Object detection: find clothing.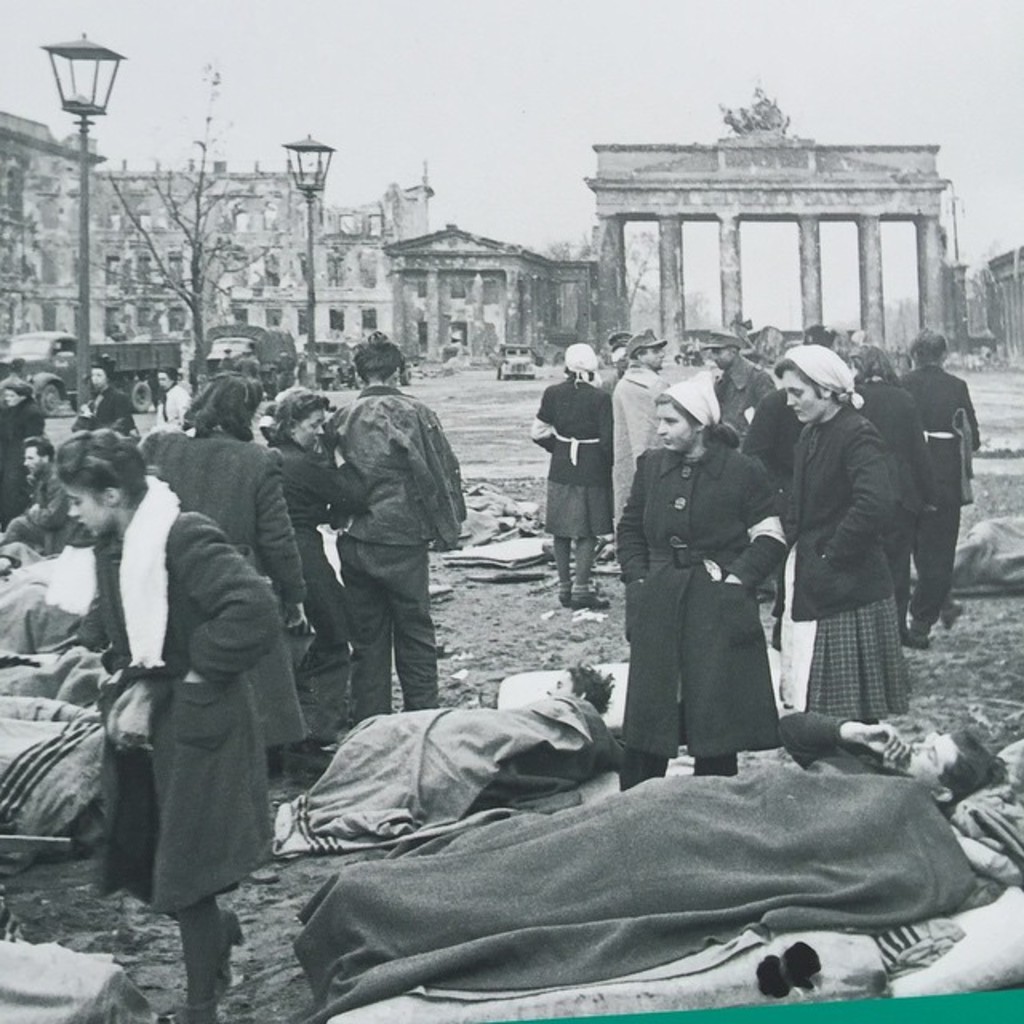
0, 390, 59, 469.
